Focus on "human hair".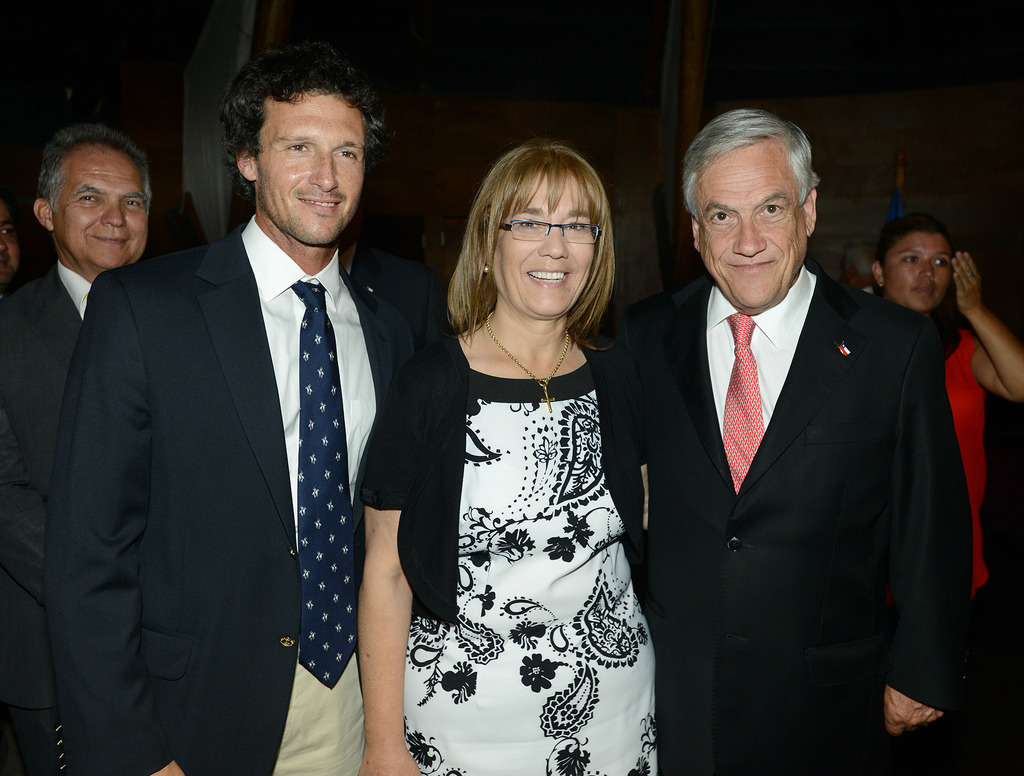
Focused at x1=870 y1=215 x2=953 y2=296.
